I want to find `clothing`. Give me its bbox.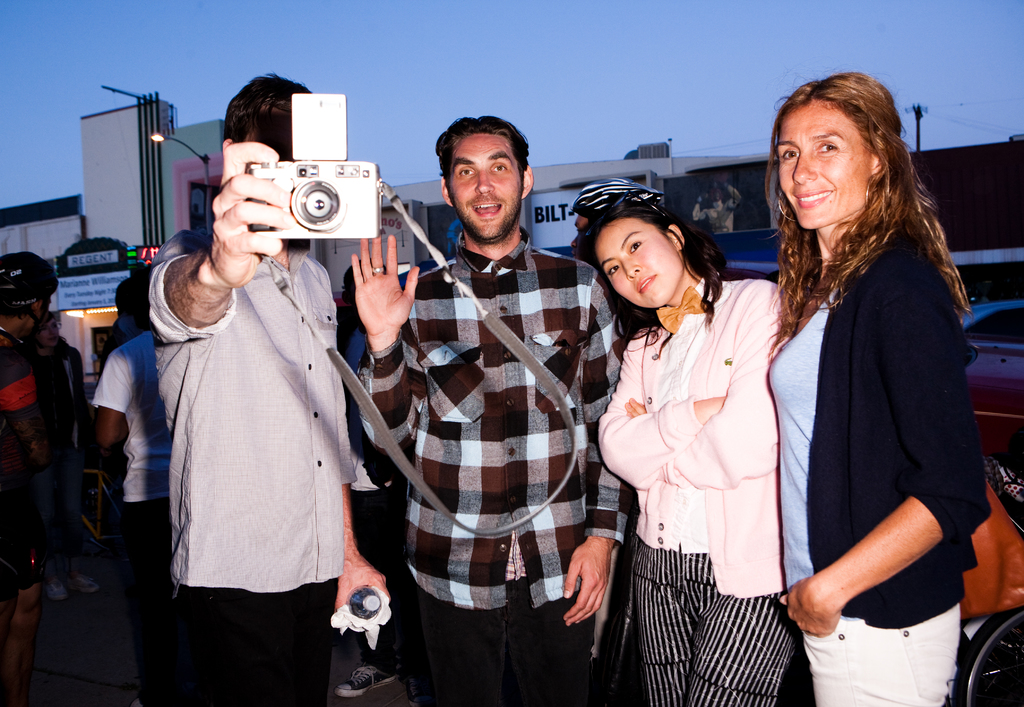
bbox(145, 221, 360, 706).
